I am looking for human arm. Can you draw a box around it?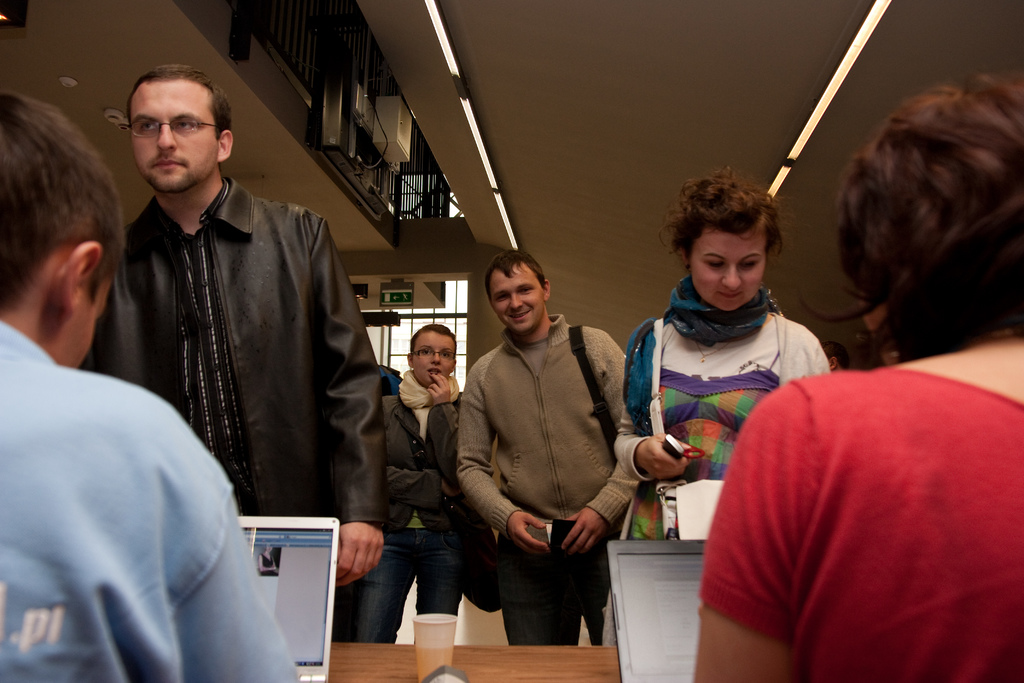
Sure, the bounding box is box=[321, 219, 383, 591].
